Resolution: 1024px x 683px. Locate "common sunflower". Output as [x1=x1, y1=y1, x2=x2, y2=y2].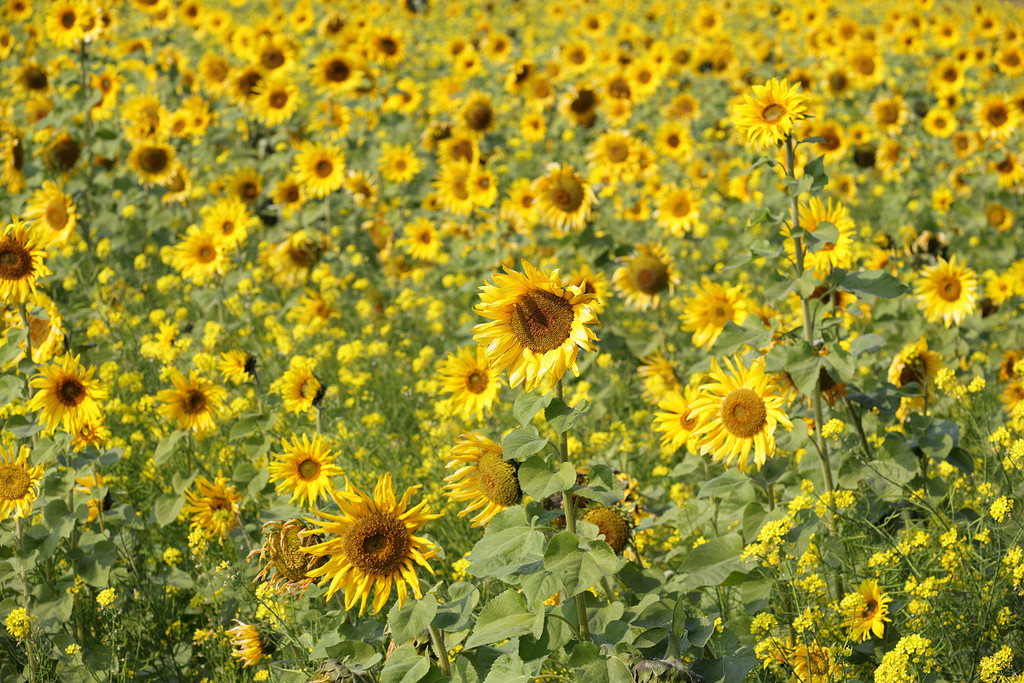
[x1=736, y1=74, x2=822, y2=143].
